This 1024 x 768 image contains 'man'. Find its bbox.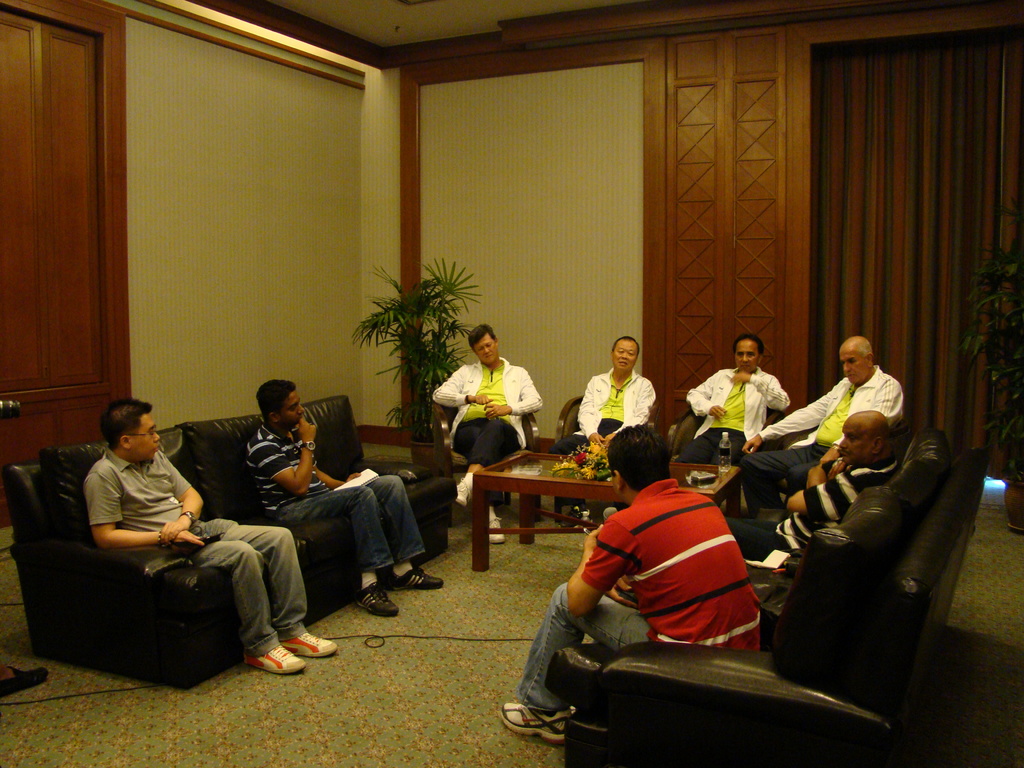
[left=727, top=407, right=907, bottom=577].
